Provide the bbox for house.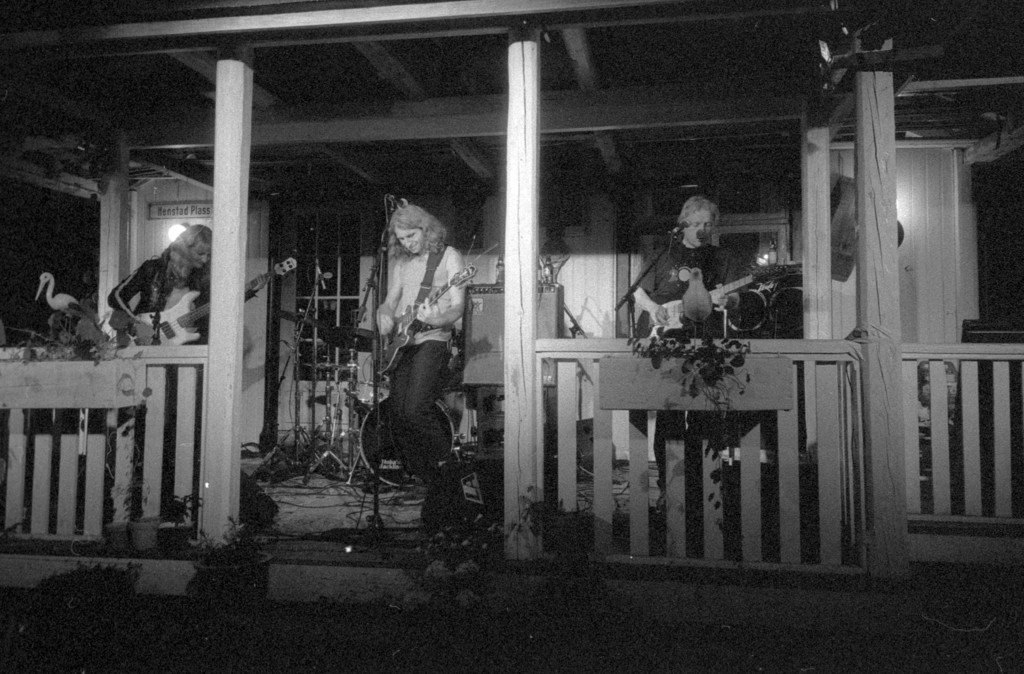
<box>0,0,1023,600</box>.
